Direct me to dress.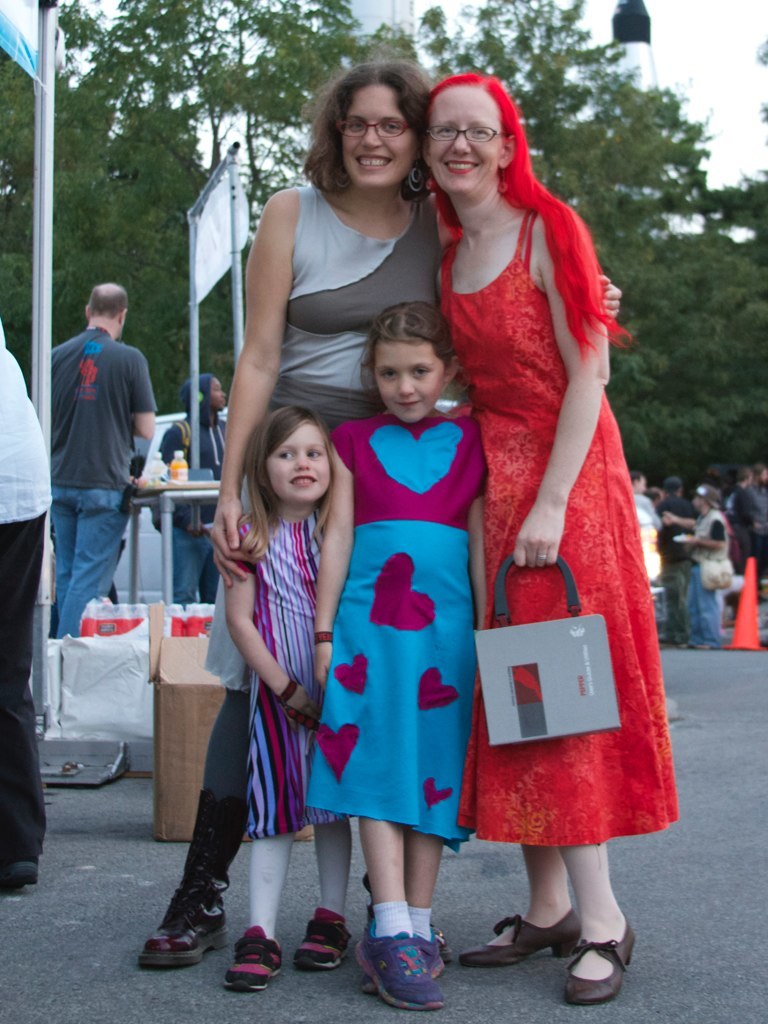
Direction: bbox=[241, 504, 328, 843].
